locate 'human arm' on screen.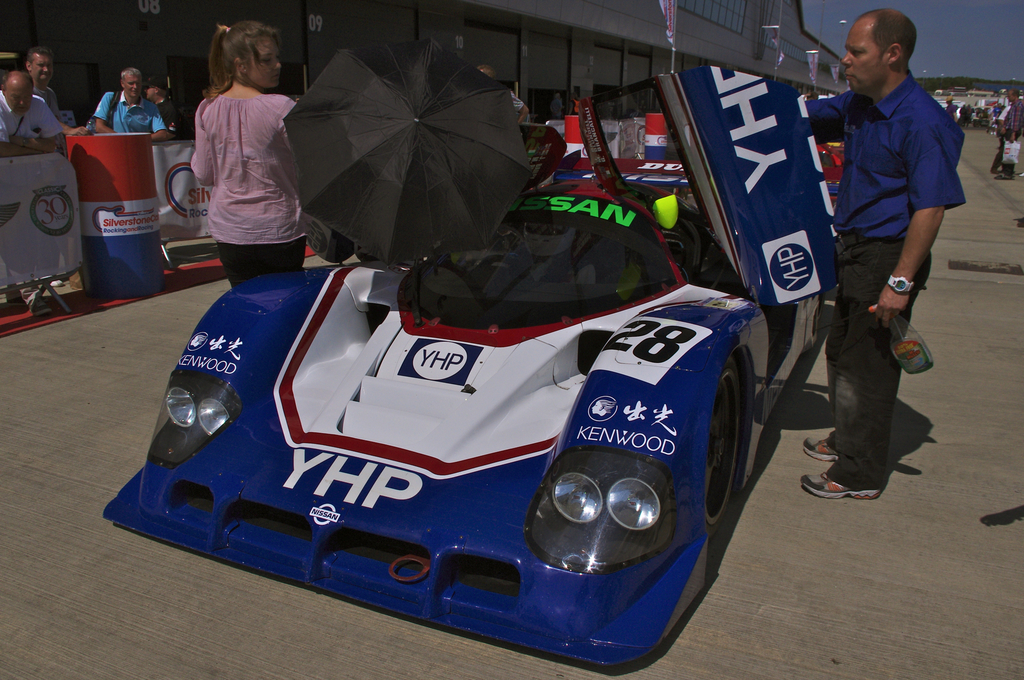
On screen at crop(876, 117, 963, 333).
